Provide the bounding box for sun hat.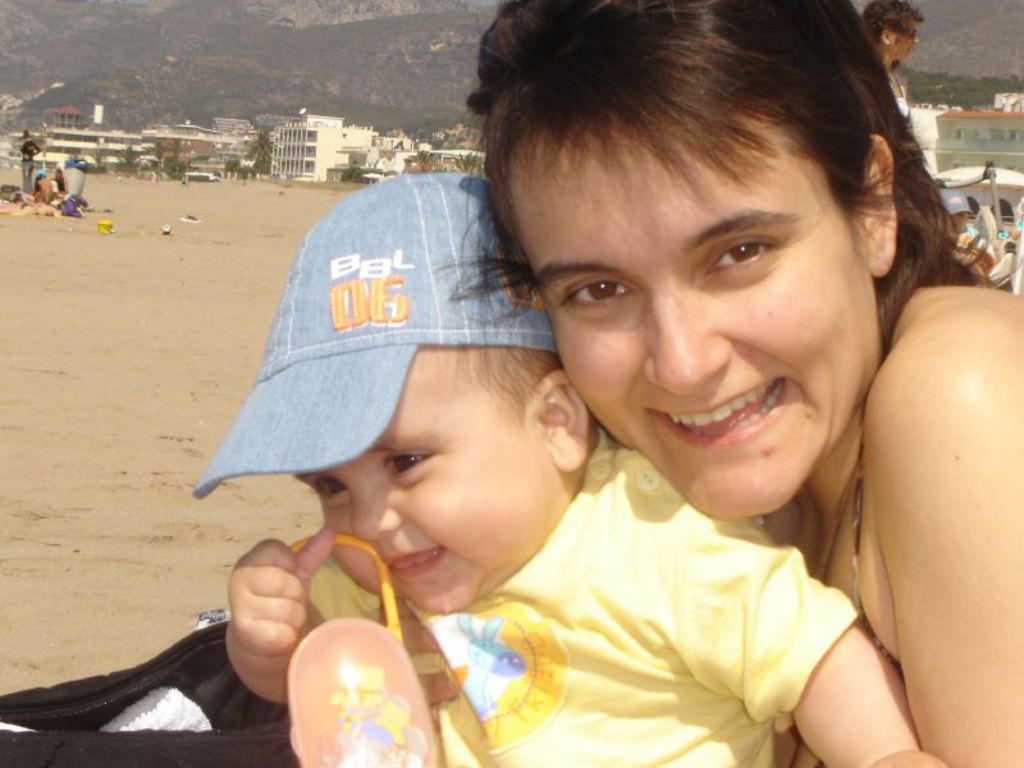
188, 166, 558, 495.
